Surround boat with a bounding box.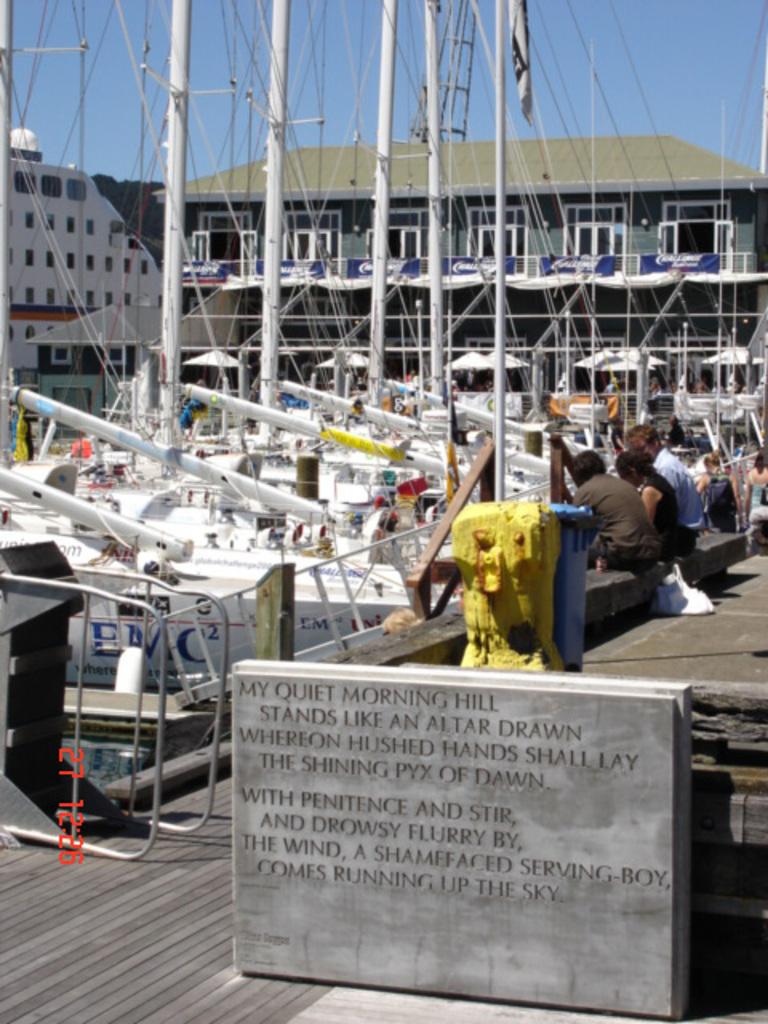
left=0, top=0, right=392, bottom=637.
